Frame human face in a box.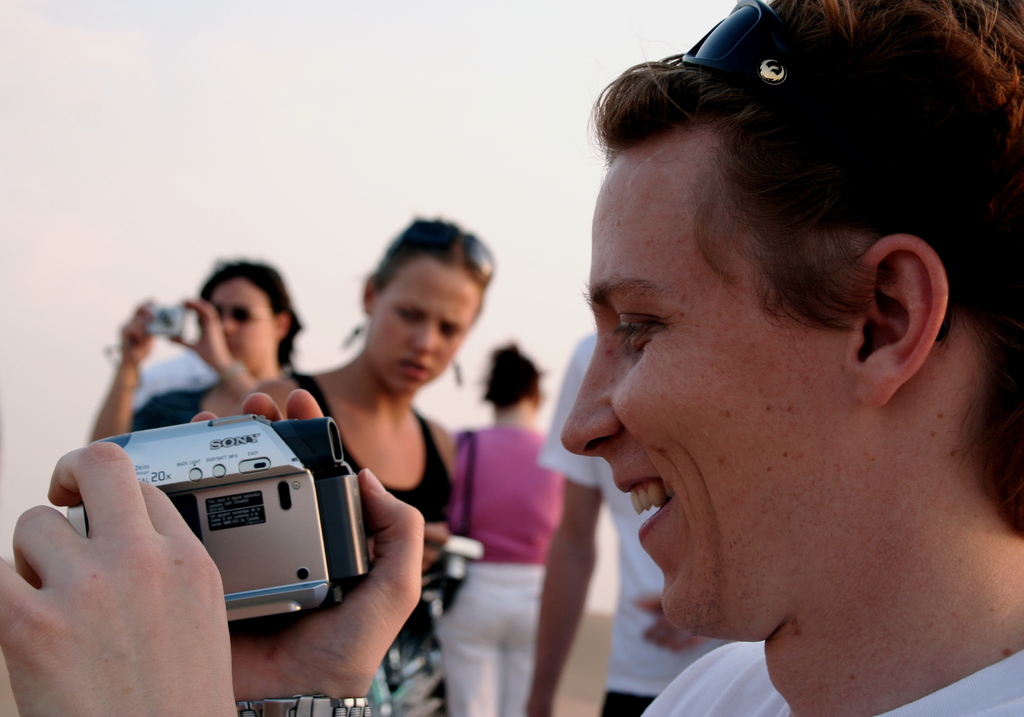
bbox=(212, 282, 273, 362).
